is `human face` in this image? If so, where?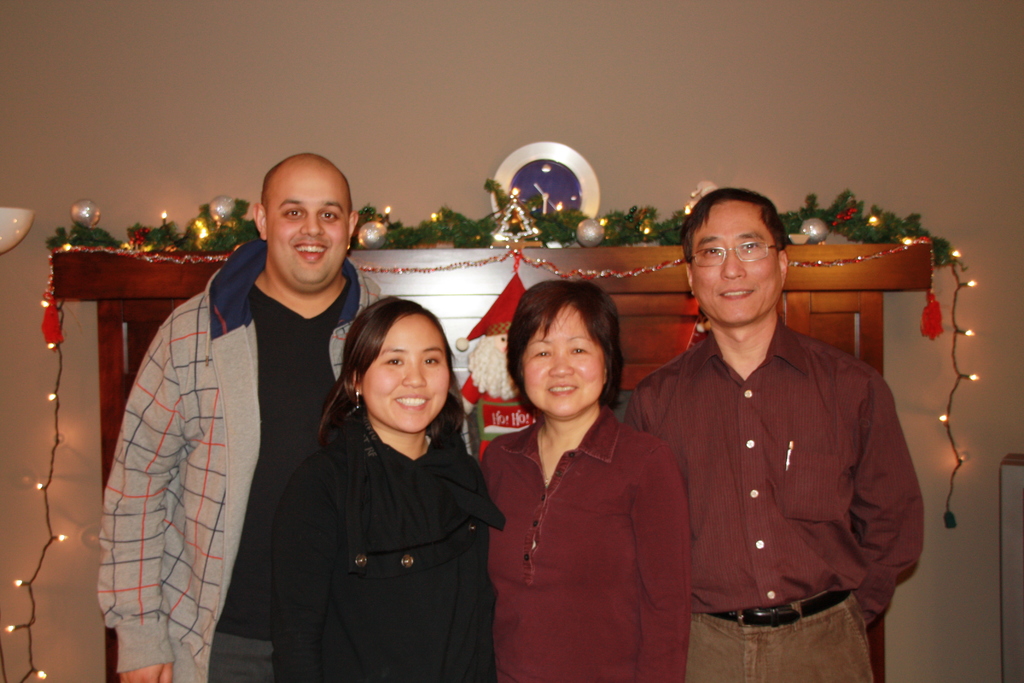
Yes, at BBox(359, 317, 450, 432).
